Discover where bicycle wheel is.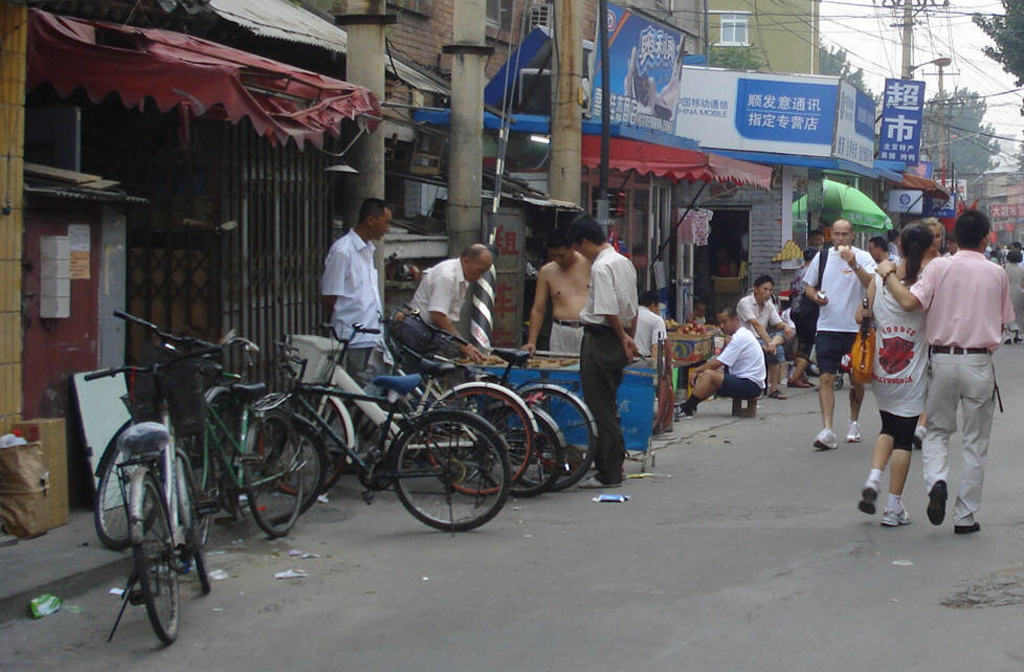
Discovered at [485, 403, 565, 503].
